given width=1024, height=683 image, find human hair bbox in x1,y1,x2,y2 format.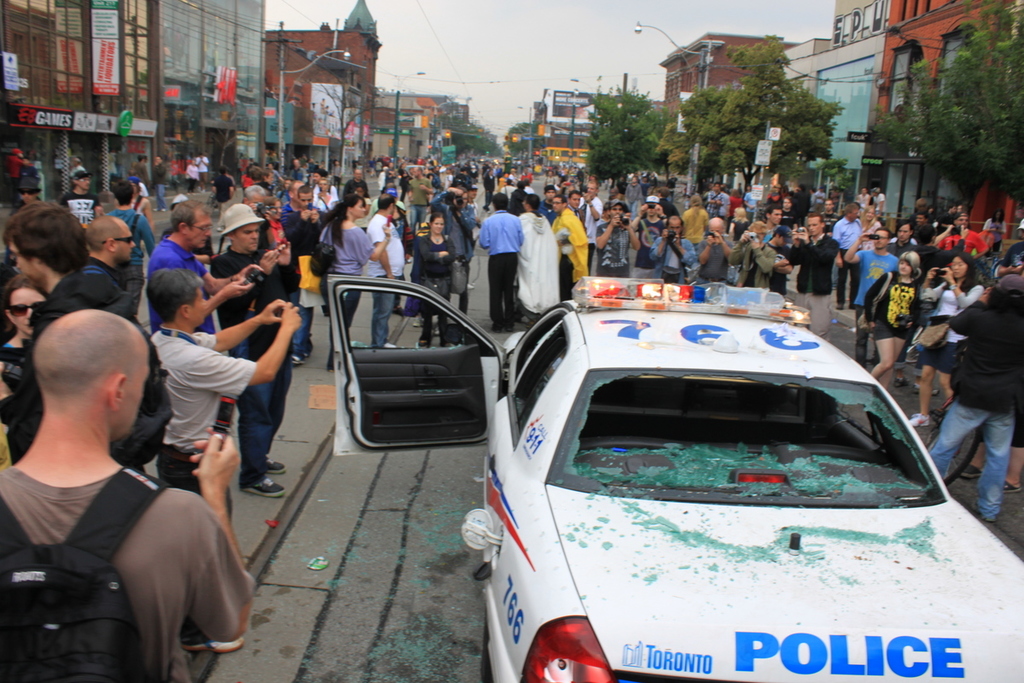
953,251,977,289.
